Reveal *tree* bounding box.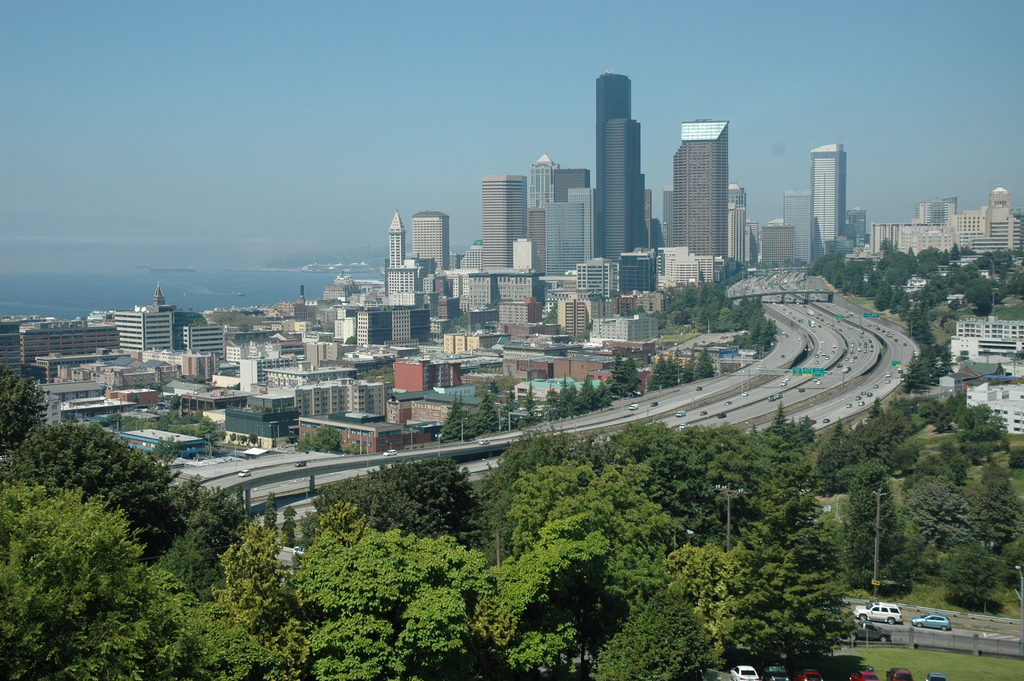
Revealed: 247, 431, 260, 451.
